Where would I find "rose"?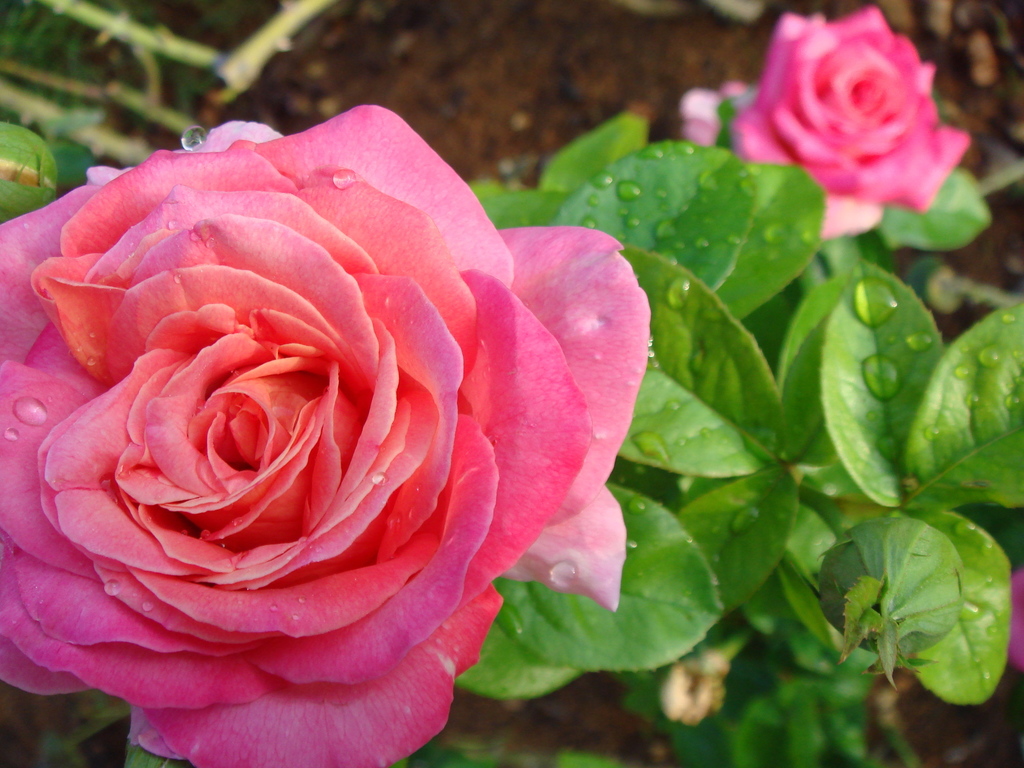
At 679/84/756/148.
